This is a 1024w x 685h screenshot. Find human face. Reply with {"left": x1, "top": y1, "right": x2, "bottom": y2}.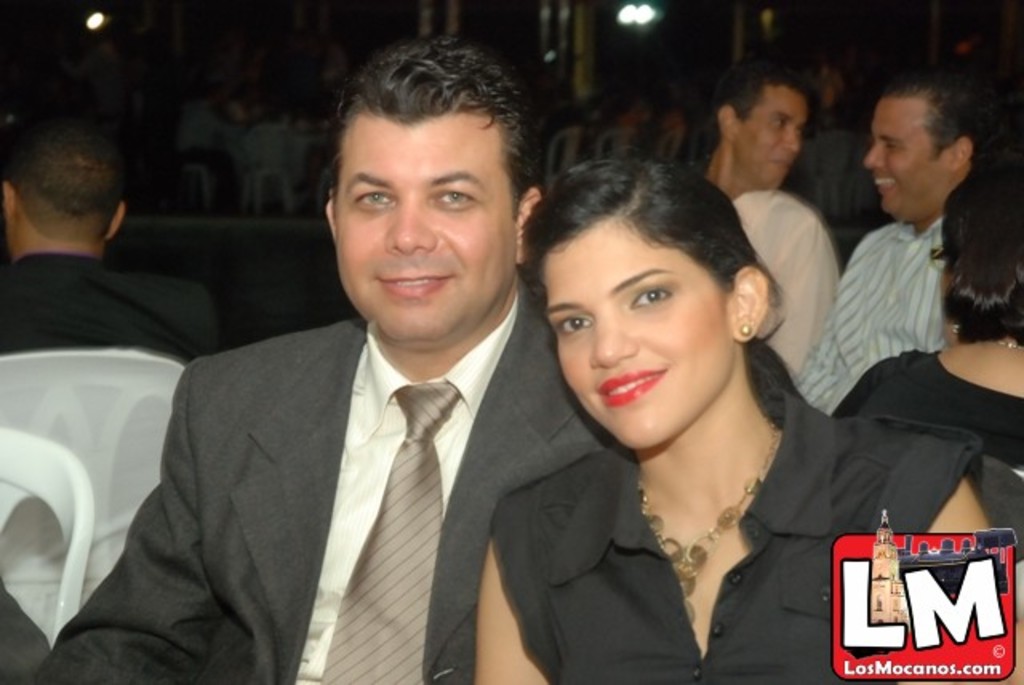
{"left": 862, "top": 99, "right": 949, "bottom": 213}.
